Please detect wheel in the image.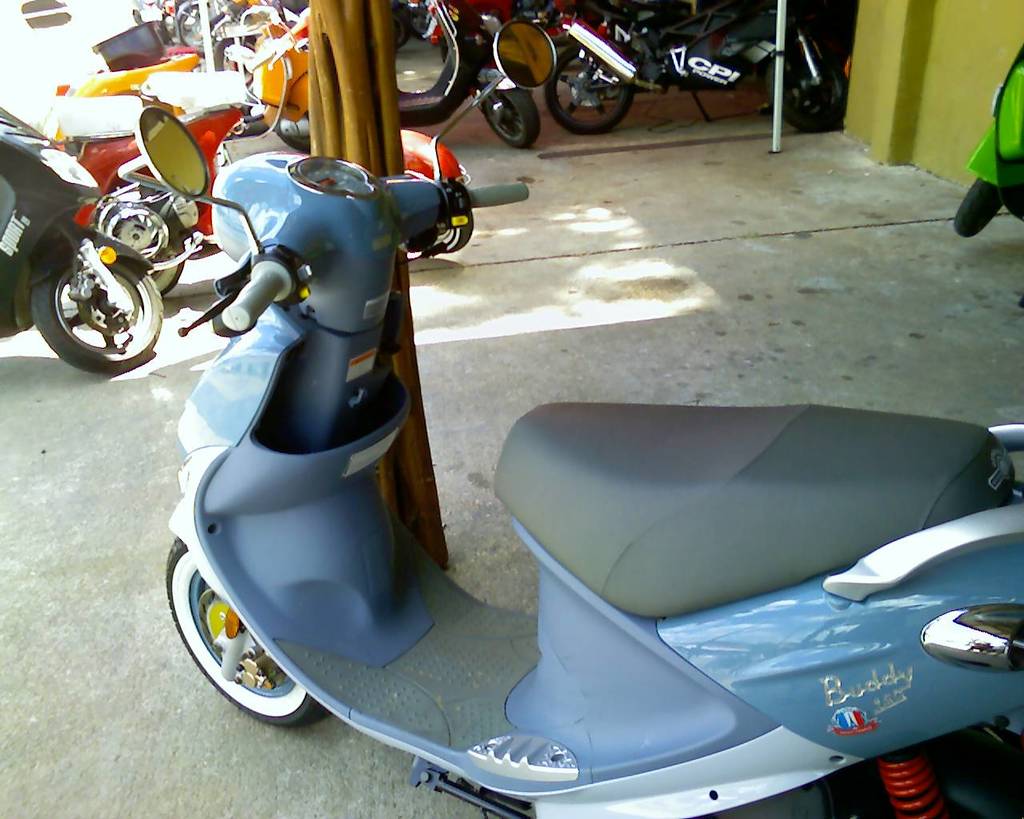
(954,178,1007,238).
